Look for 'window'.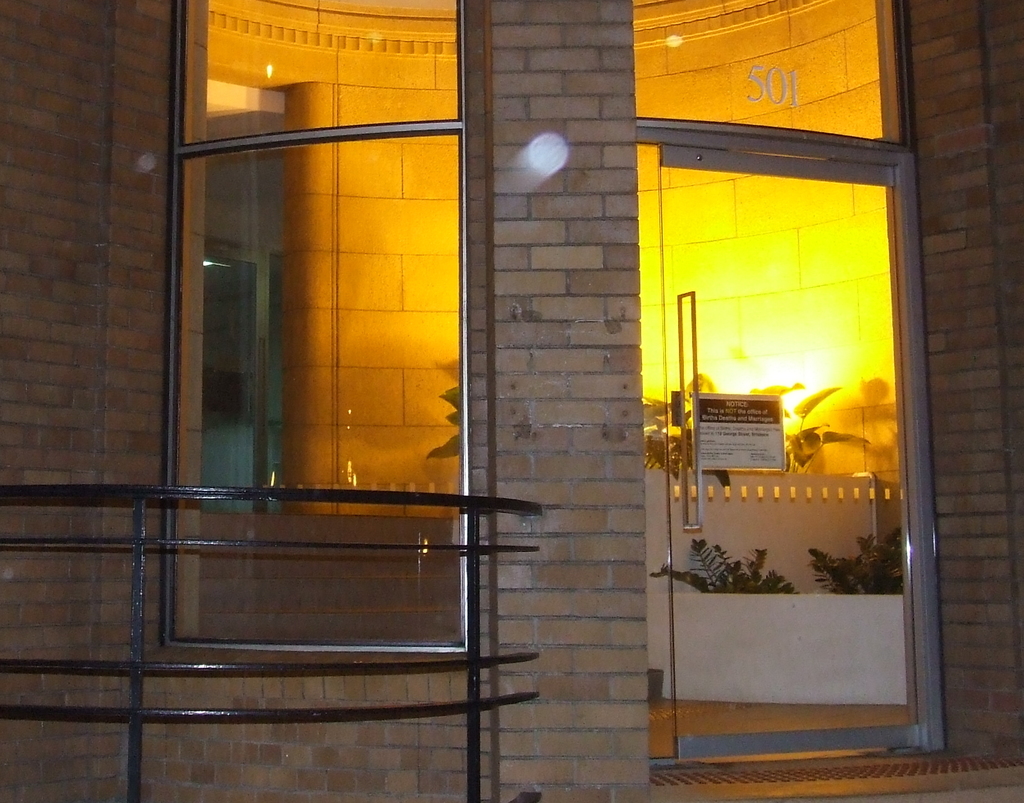
Found: {"left": 651, "top": 55, "right": 928, "bottom": 735}.
